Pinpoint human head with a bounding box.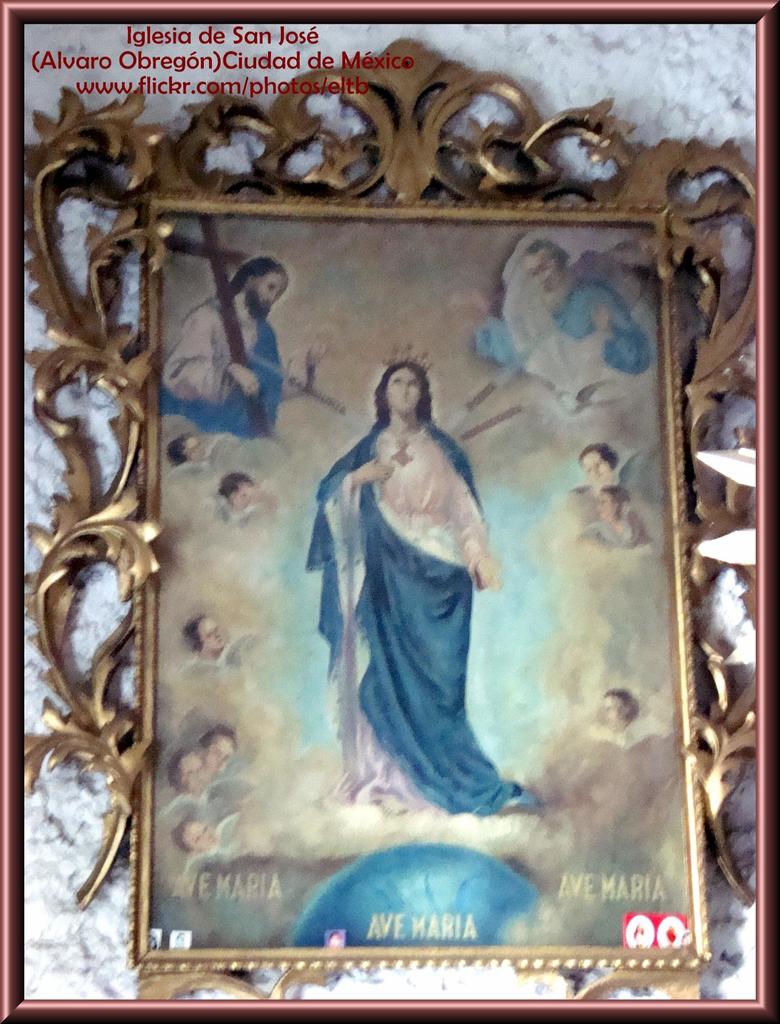
{"left": 239, "top": 254, "right": 293, "bottom": 323}.
